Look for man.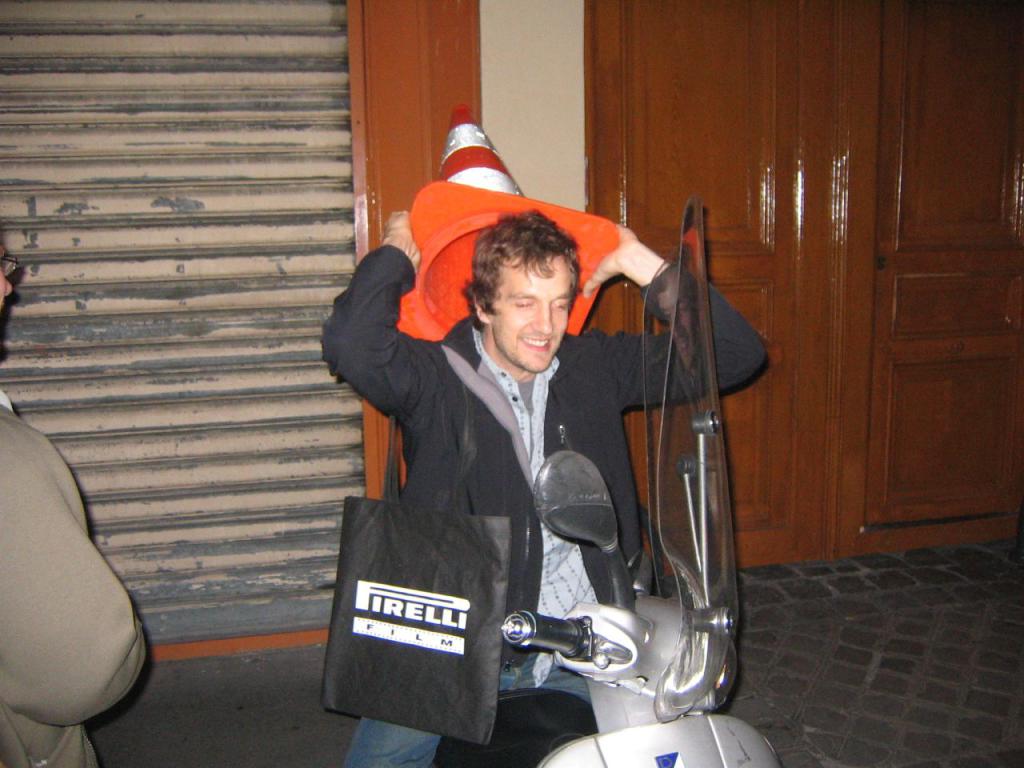
Found: x1=0 y1=228 x2=144 y2=767.
